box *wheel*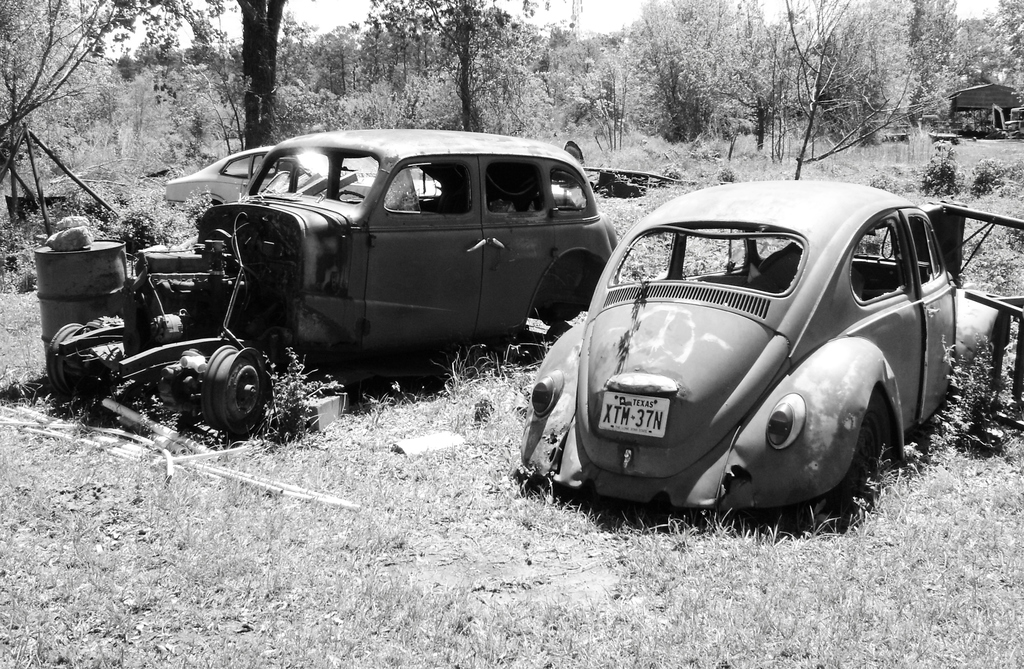
x1=803, y1=391, x2=892, y2=524
